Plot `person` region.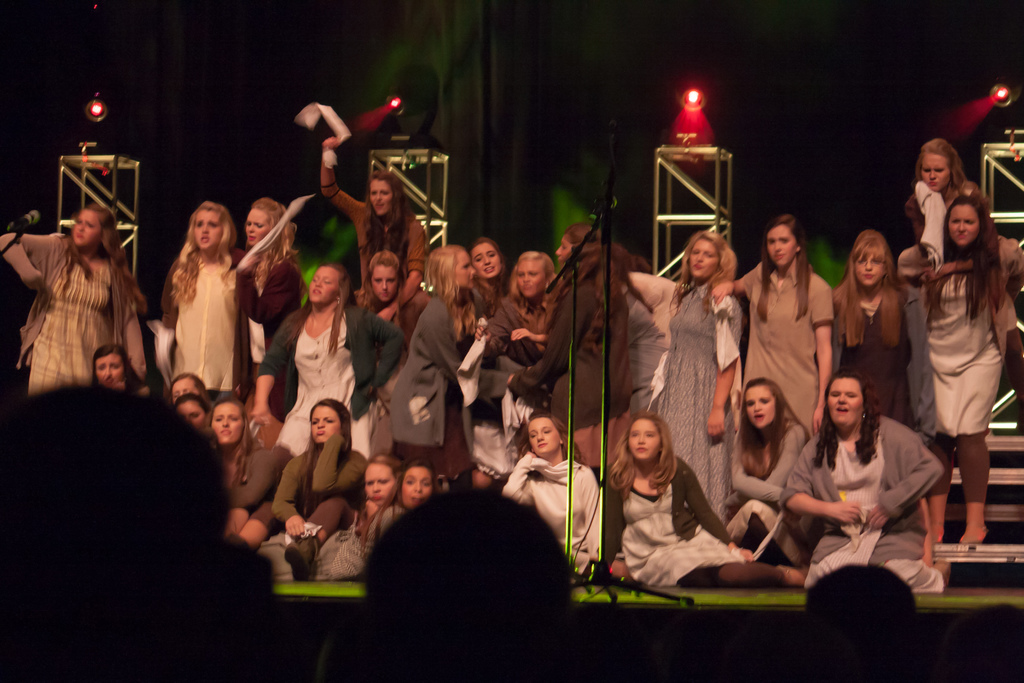
Plotted at Rect(314, 133, 426, 308).
